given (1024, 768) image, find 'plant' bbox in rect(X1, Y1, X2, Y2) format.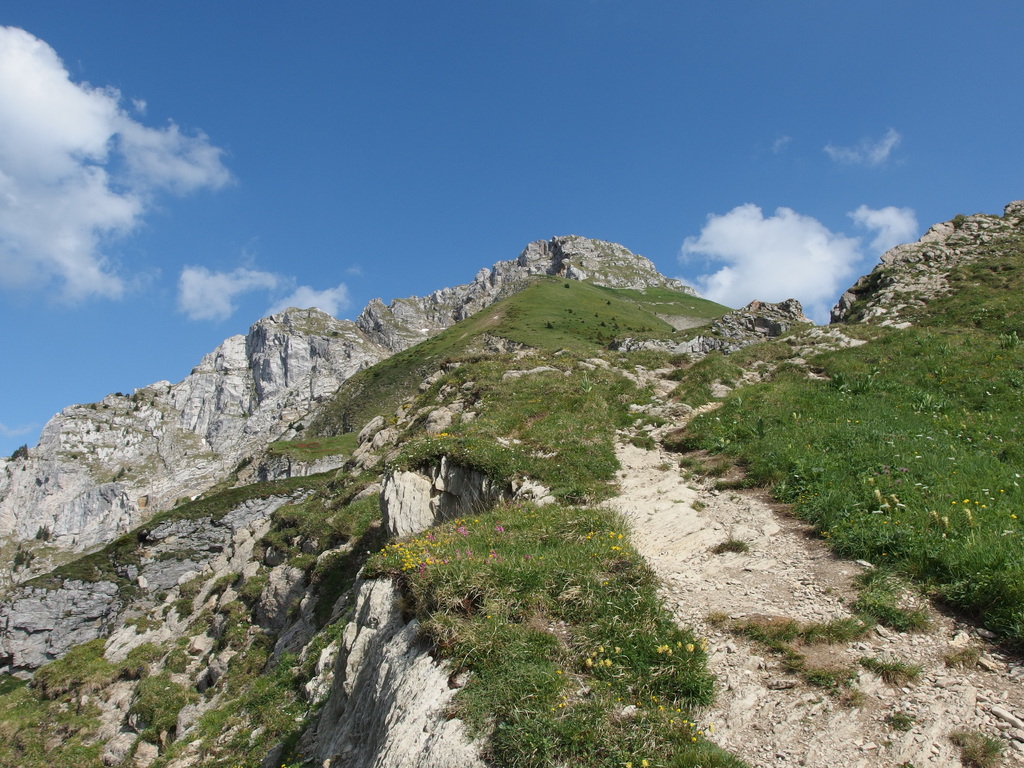
rect(949, 724, 1000, 767).
